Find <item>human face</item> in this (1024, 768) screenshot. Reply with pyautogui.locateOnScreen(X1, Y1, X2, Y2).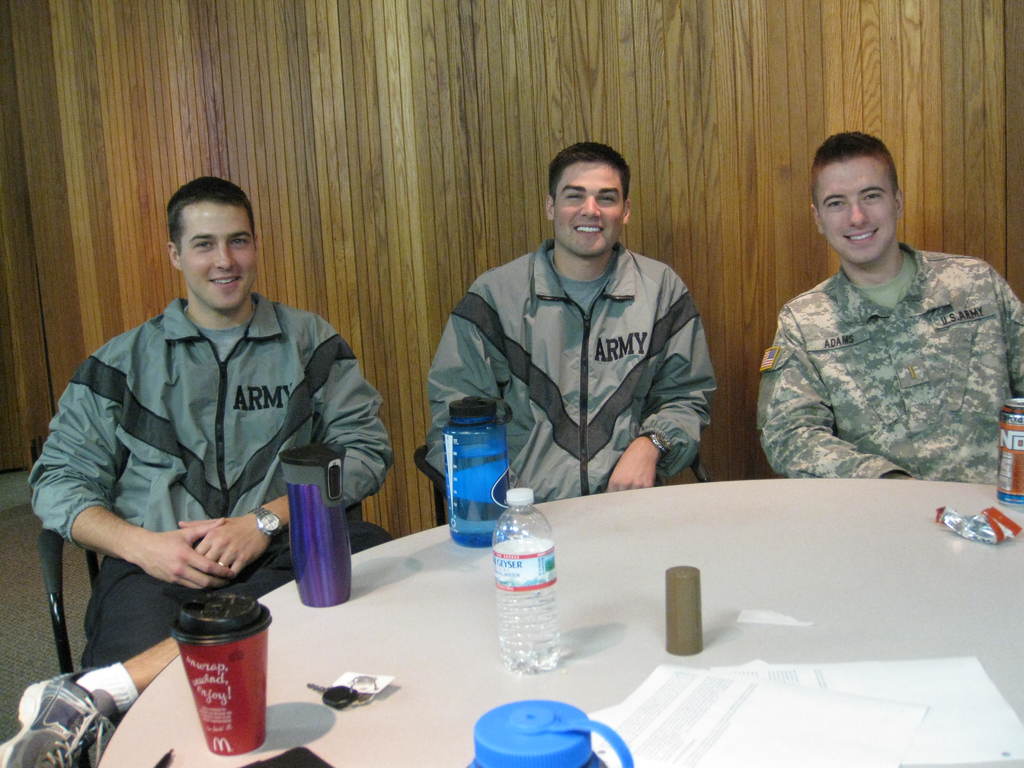
pyautogui.locateOnScreen(173, 202, 253, 316).
